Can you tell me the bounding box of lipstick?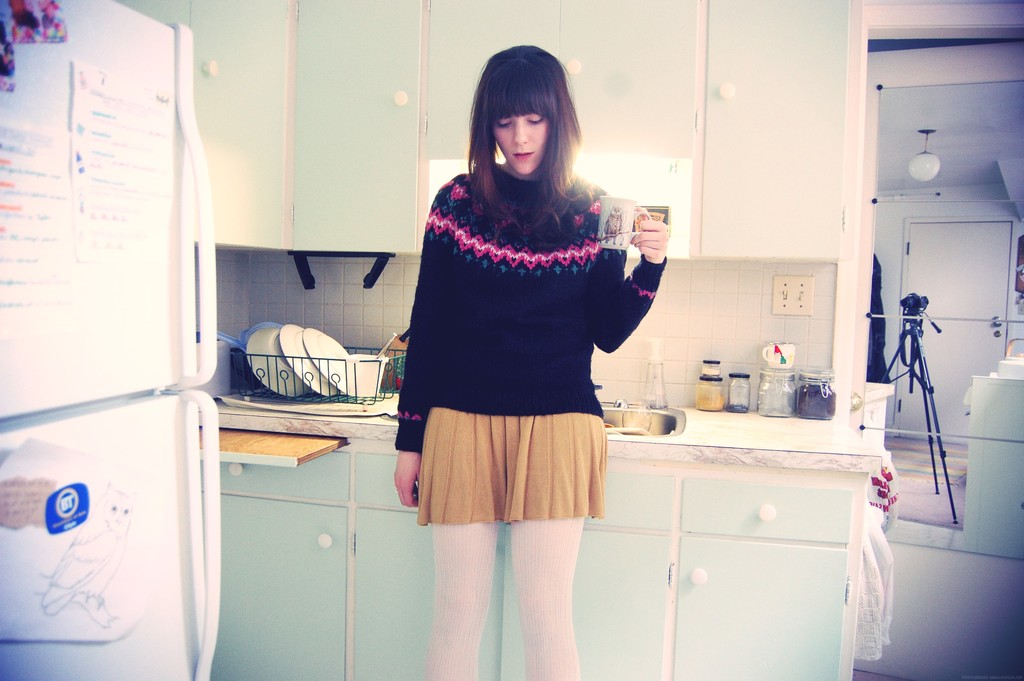
(x1=514, y1=151, x2=535, y2=161).
